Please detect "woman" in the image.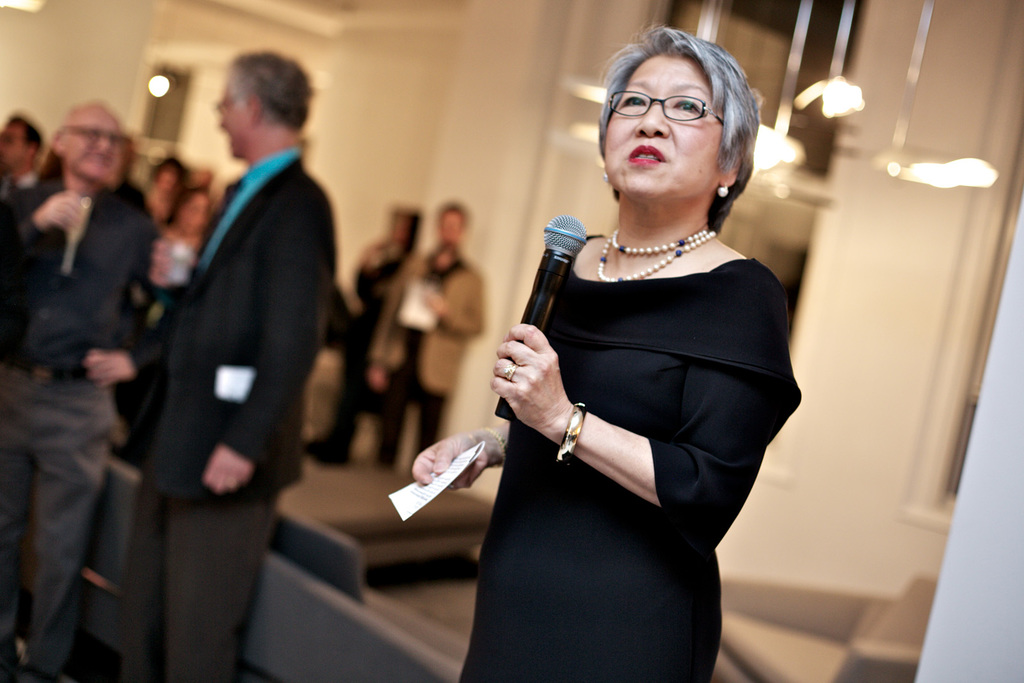
<bbox>146, 161, 189, 226</bbox>.
